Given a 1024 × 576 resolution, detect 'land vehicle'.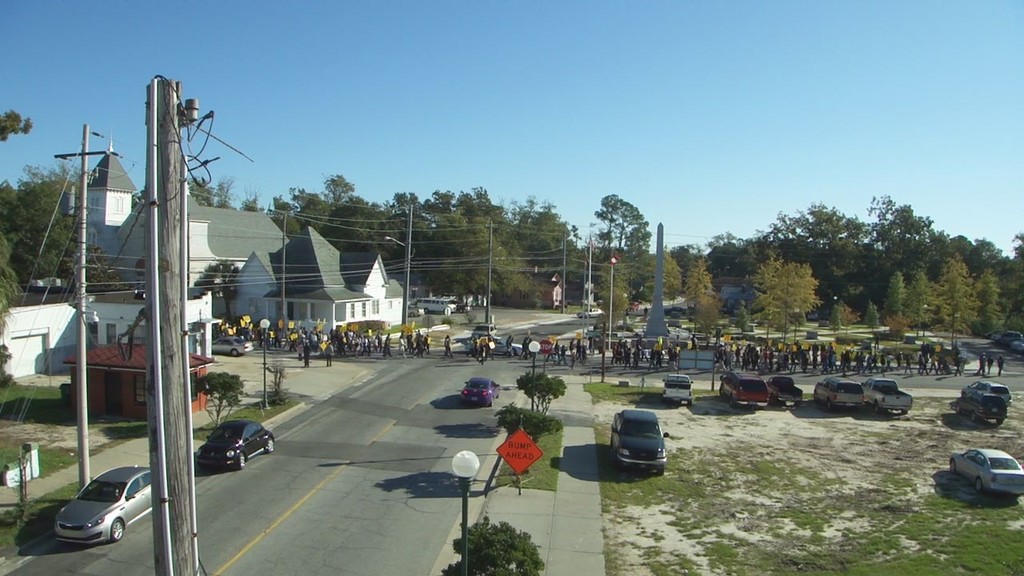
Rect(628, 300, 641, 313).
